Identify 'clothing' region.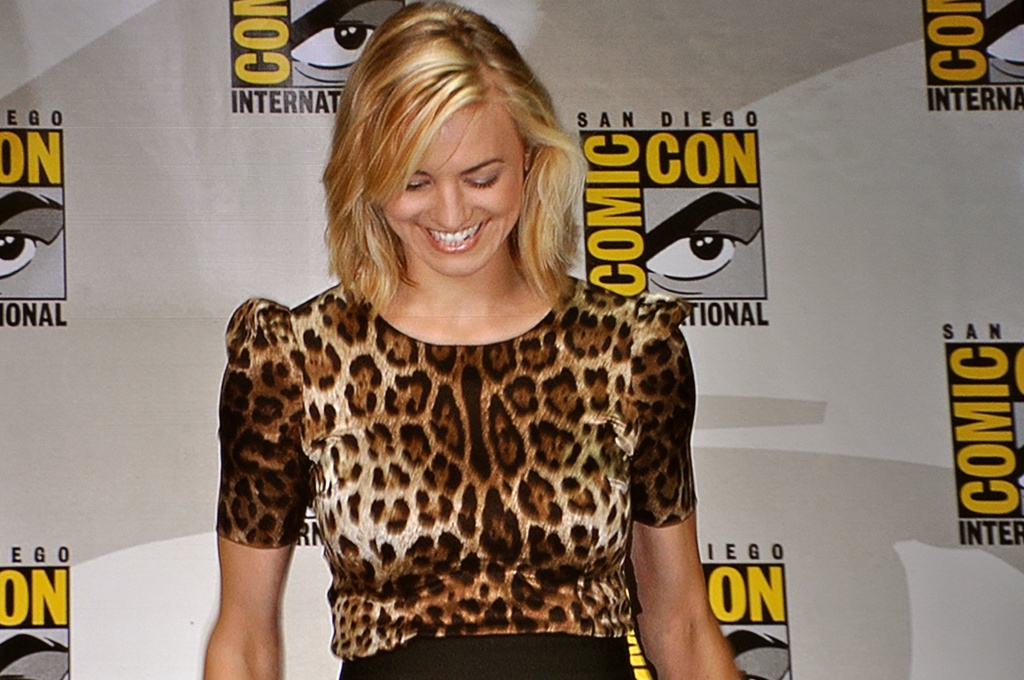
Region: 219 277 690 679.
